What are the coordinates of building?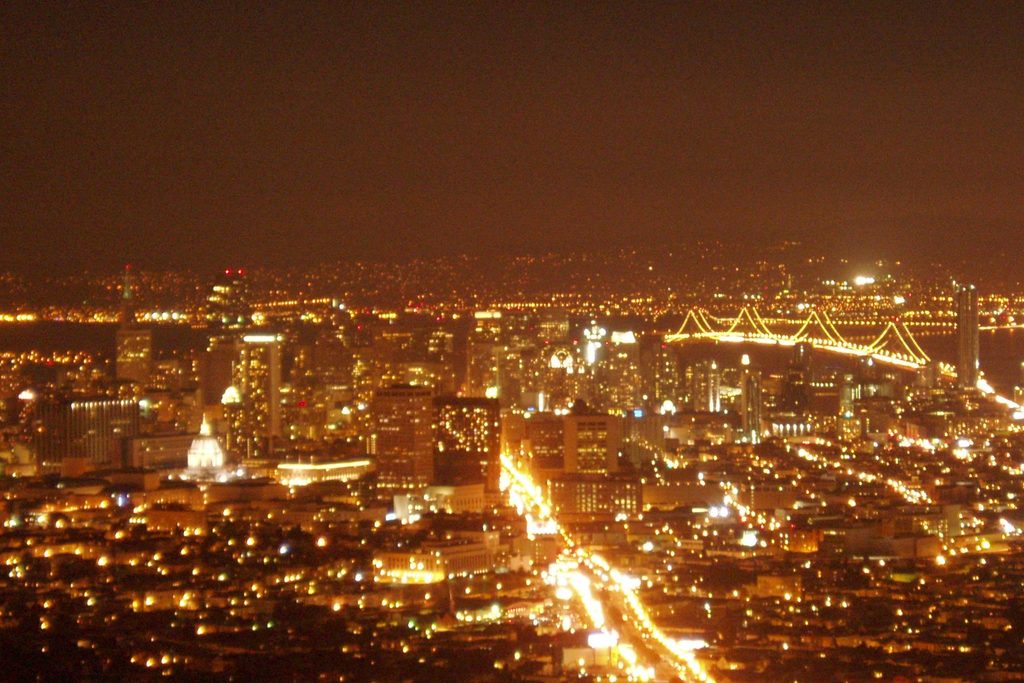
select_region(630, 329, 663, 399).
